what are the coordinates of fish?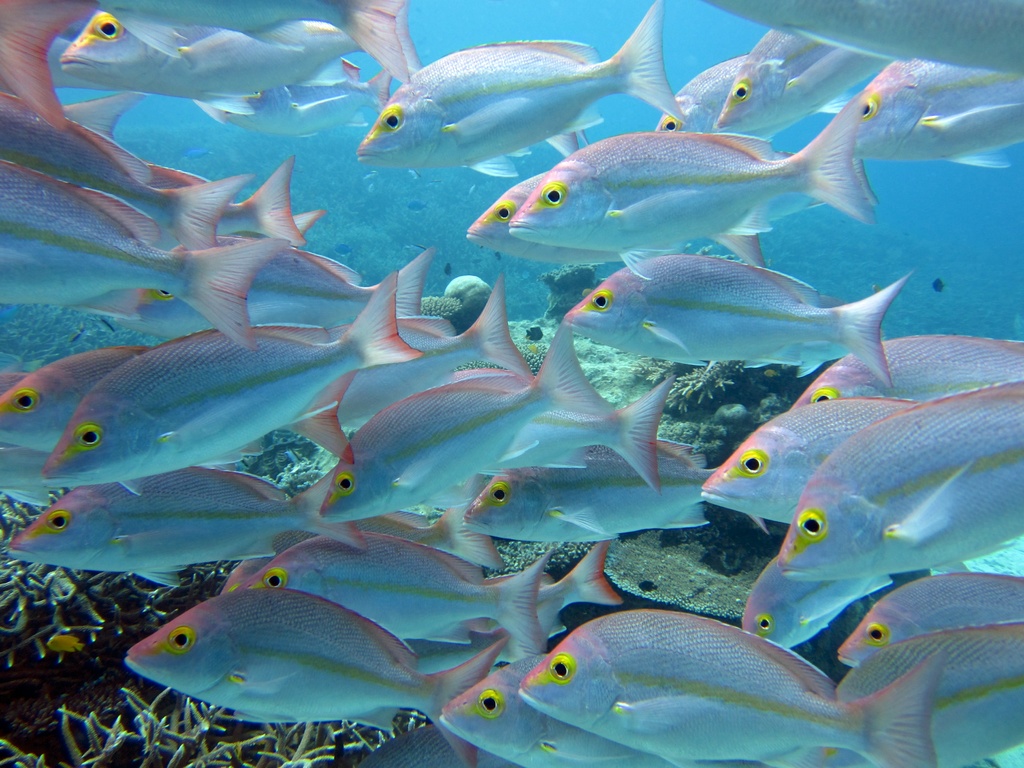
[4, 466, 371, 588].
